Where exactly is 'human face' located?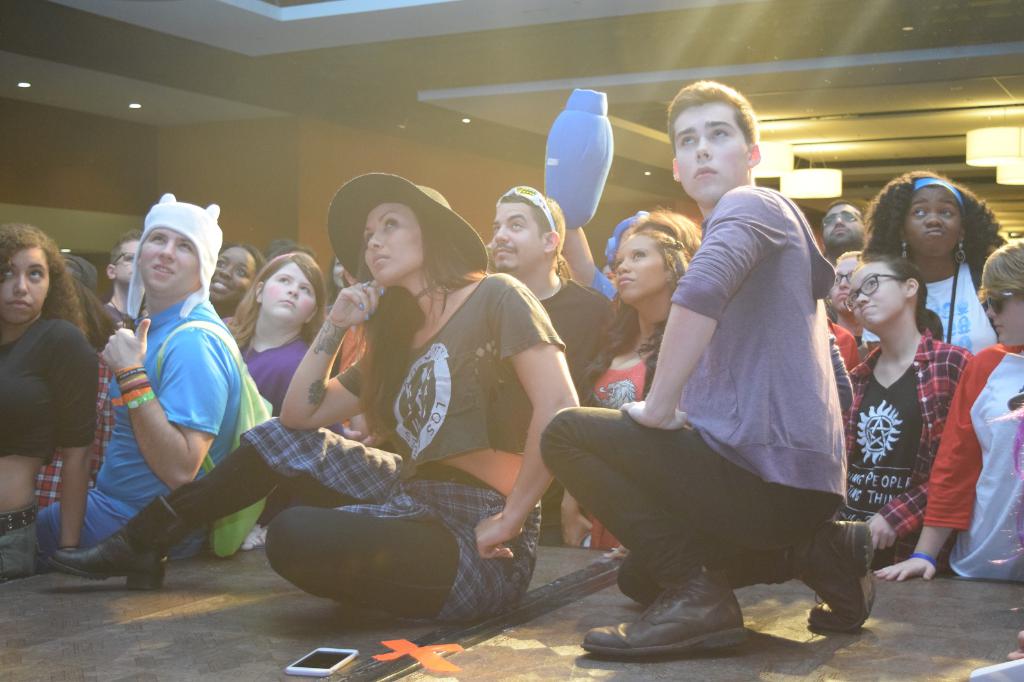
Its bounding box is Rect(822, 202, 865, 250).
